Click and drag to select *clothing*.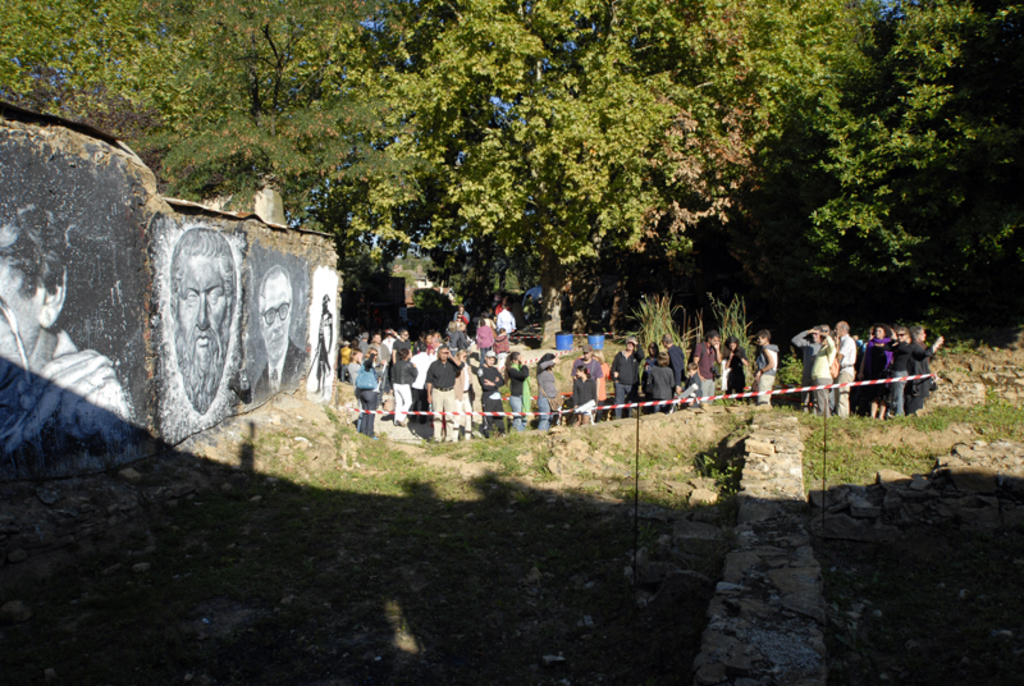
Selection: Rect(696, 338, 716, 403).
